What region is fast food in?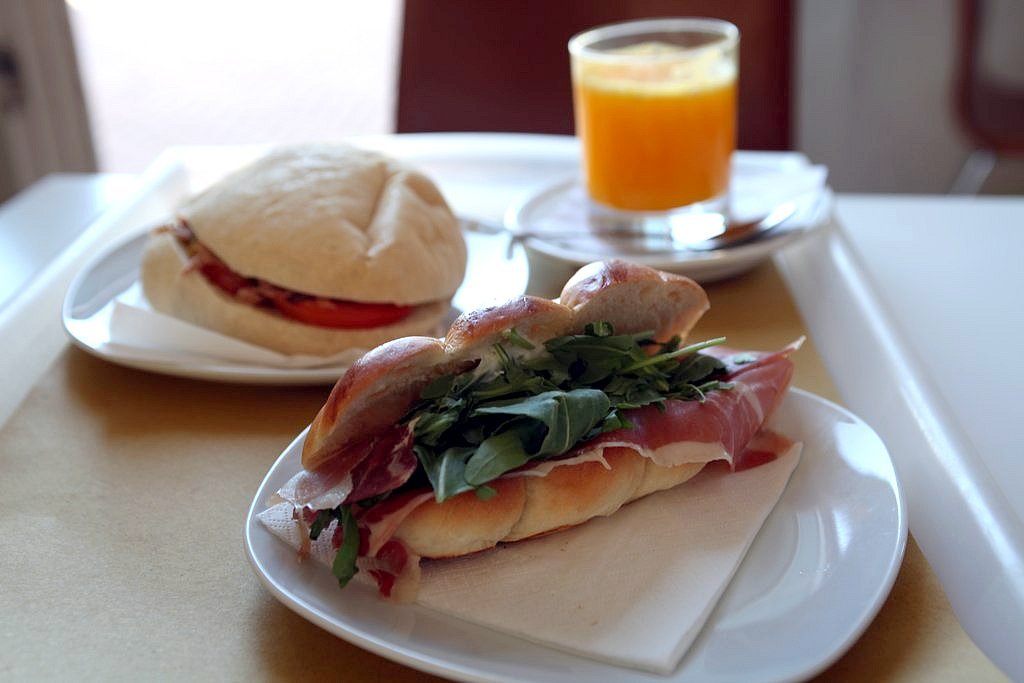
[253,293,803,568].
